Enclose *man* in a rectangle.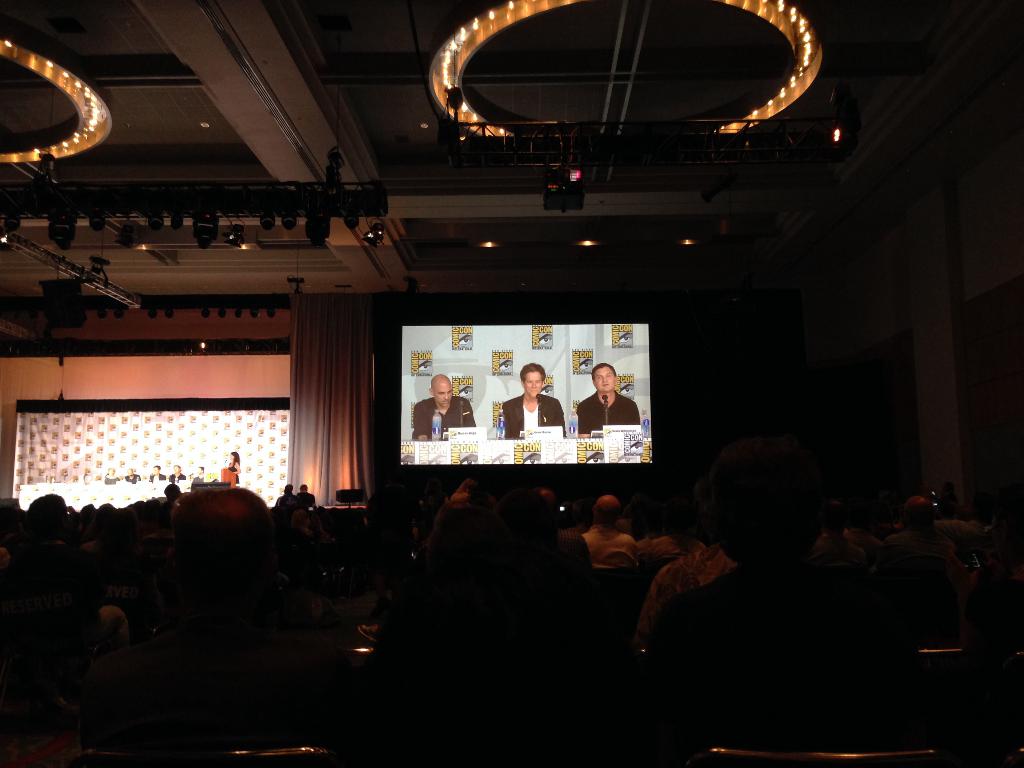
[103,468,119,484].
